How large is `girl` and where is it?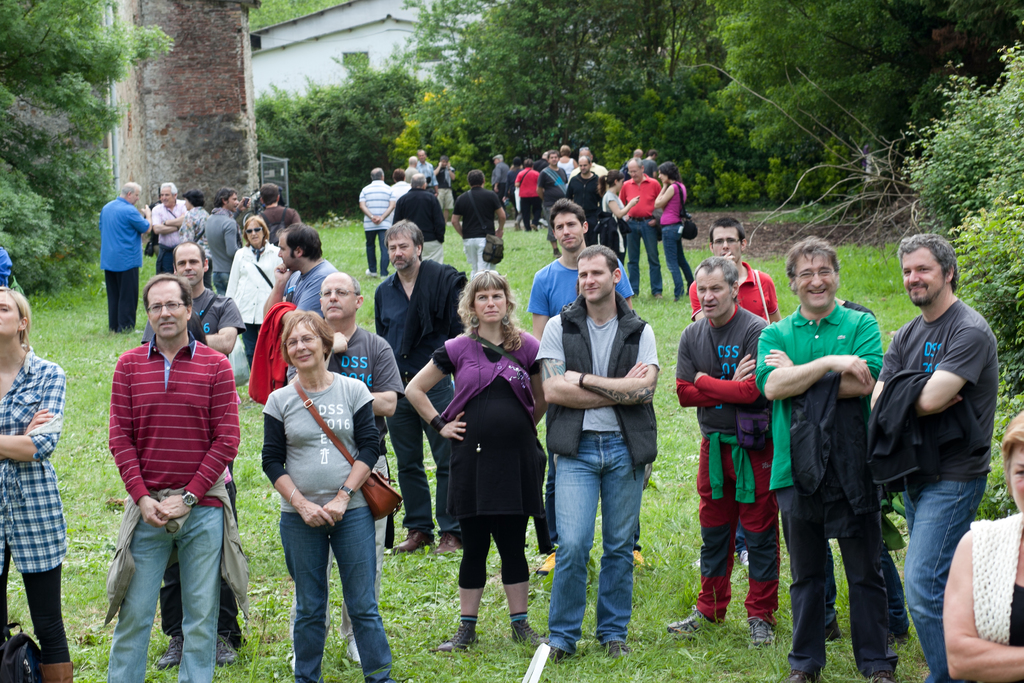
Bounding box: <bbox>0, 285, 72, 682</bbox>.
